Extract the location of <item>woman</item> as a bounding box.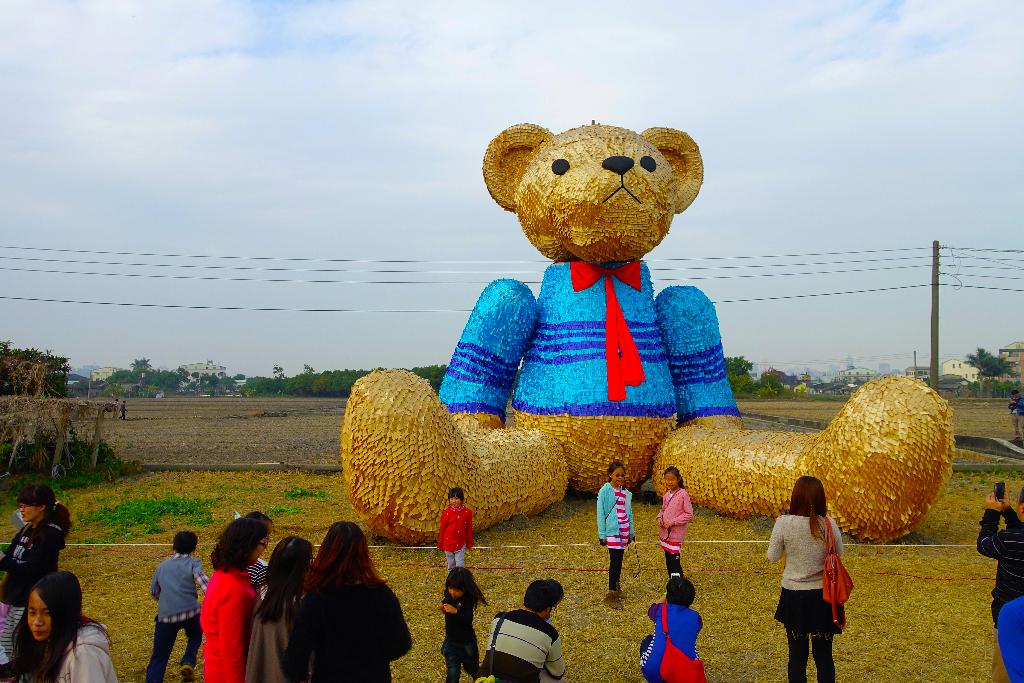
x1=198 y1=515 x2=270 y2=682.
